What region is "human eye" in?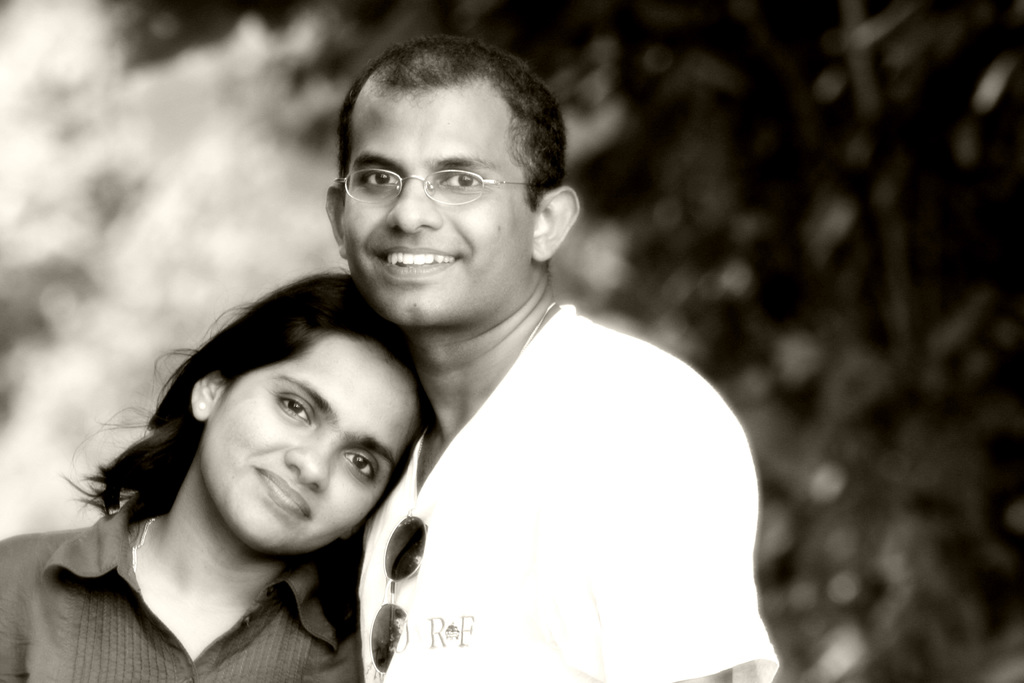
(left=344, top=451, right=376, bottom=480).
